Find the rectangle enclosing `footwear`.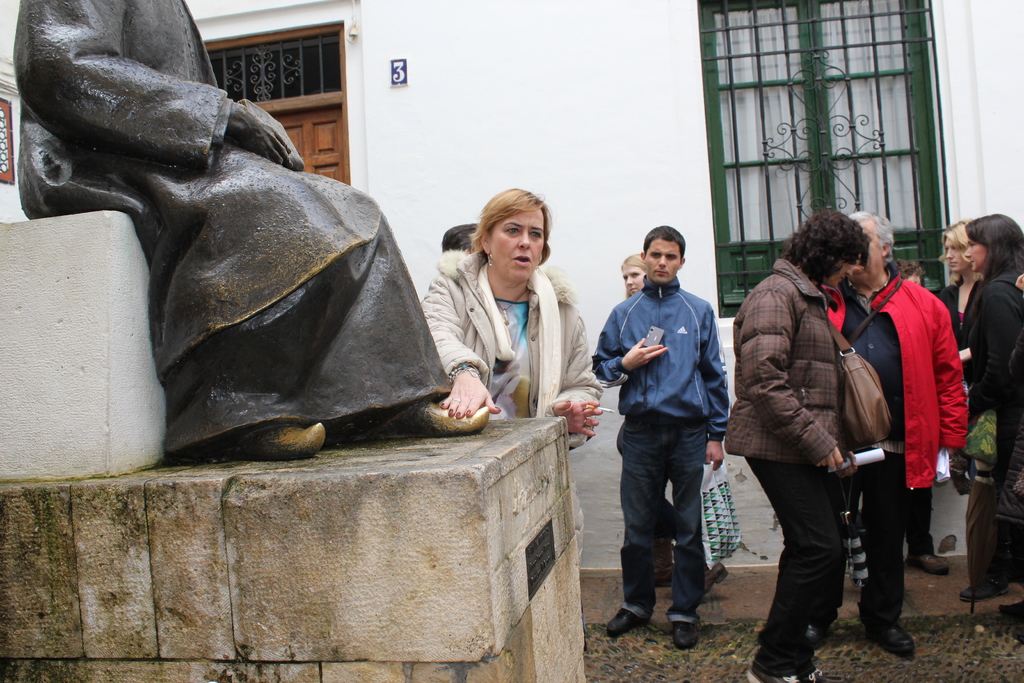
box(386, 392, 490, 440).
